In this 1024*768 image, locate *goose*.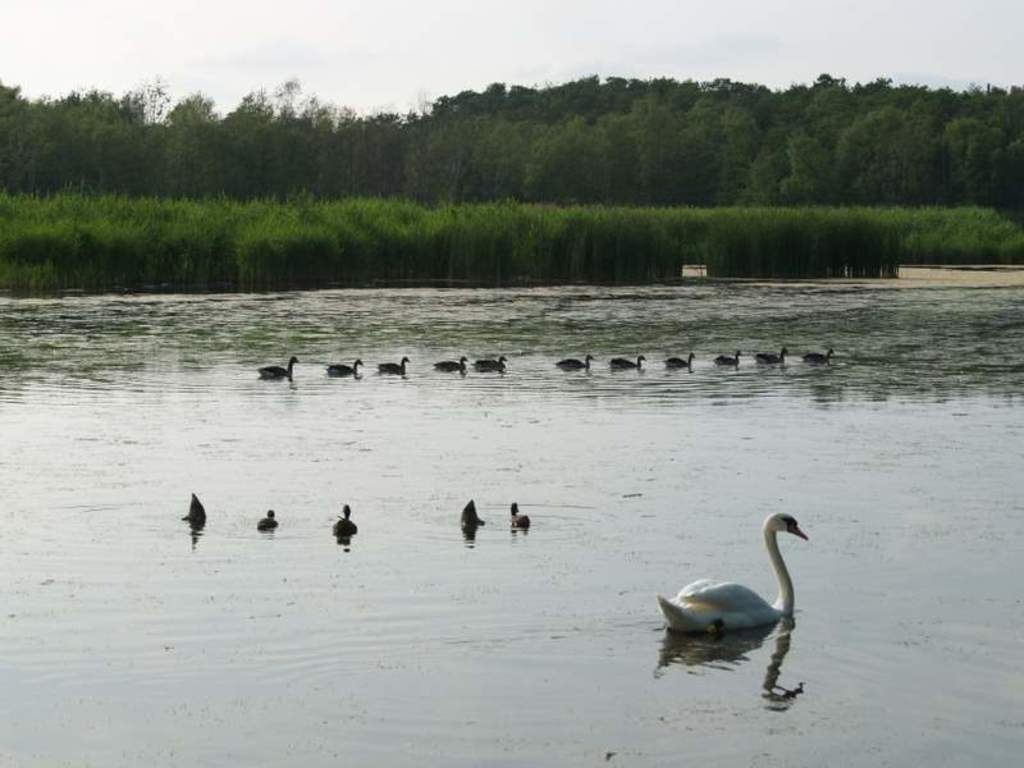
Bounding box: [left=558, top=351, right=595, bottom=375].
